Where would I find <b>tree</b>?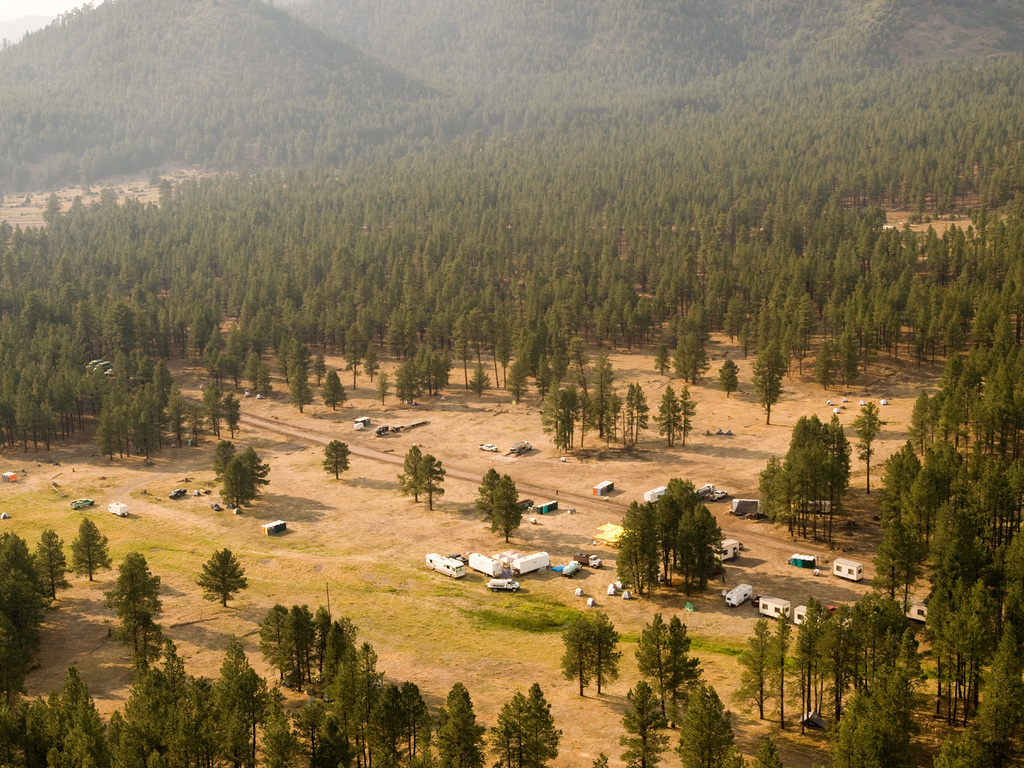
At box(66, 511, 112, 582).
